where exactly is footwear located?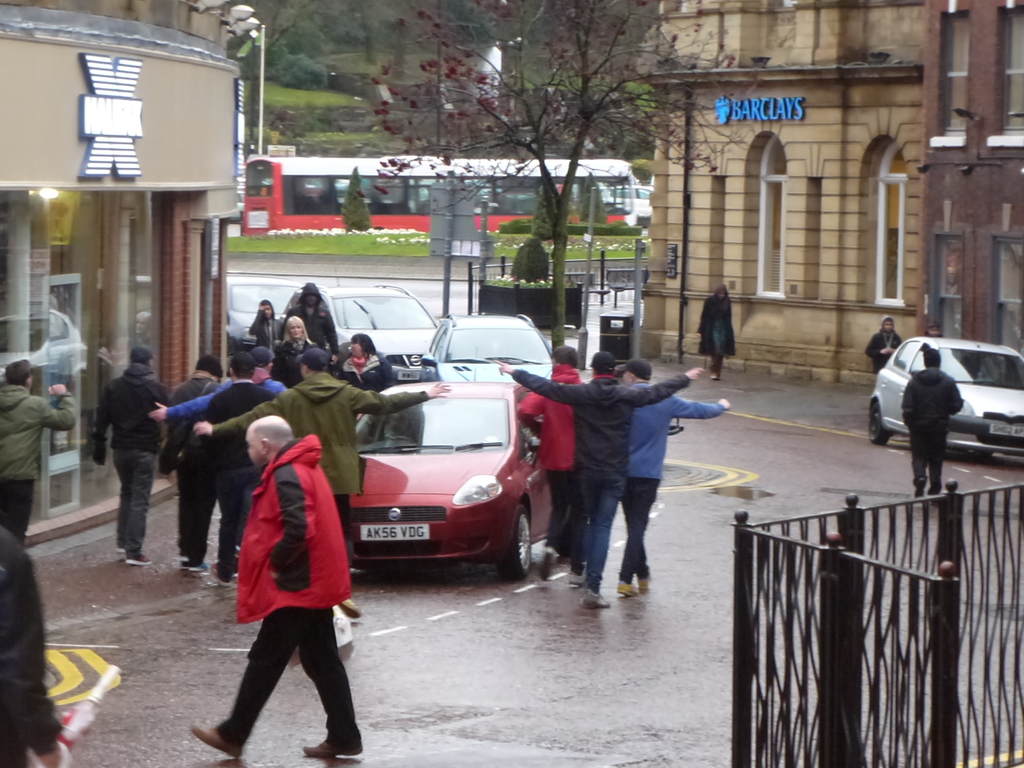
Its bounding box is locate(188, 720, 244, 757).
